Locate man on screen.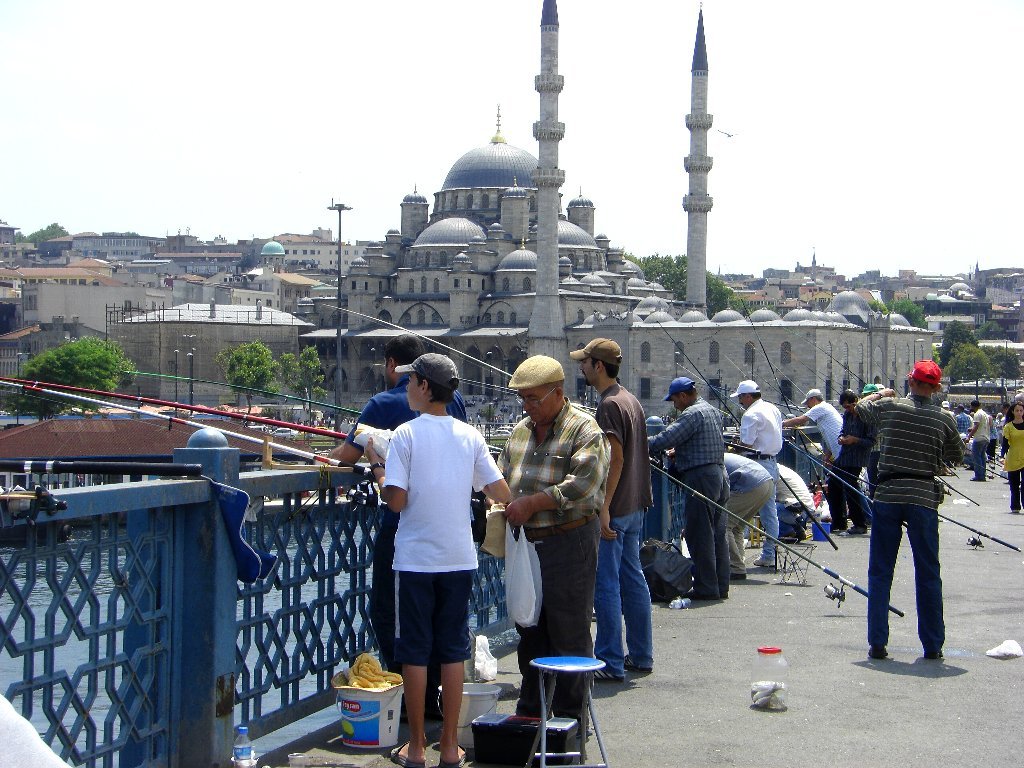
On screen at {"left": 856, "top": 362, "right": 956, "bottom": 659}.
